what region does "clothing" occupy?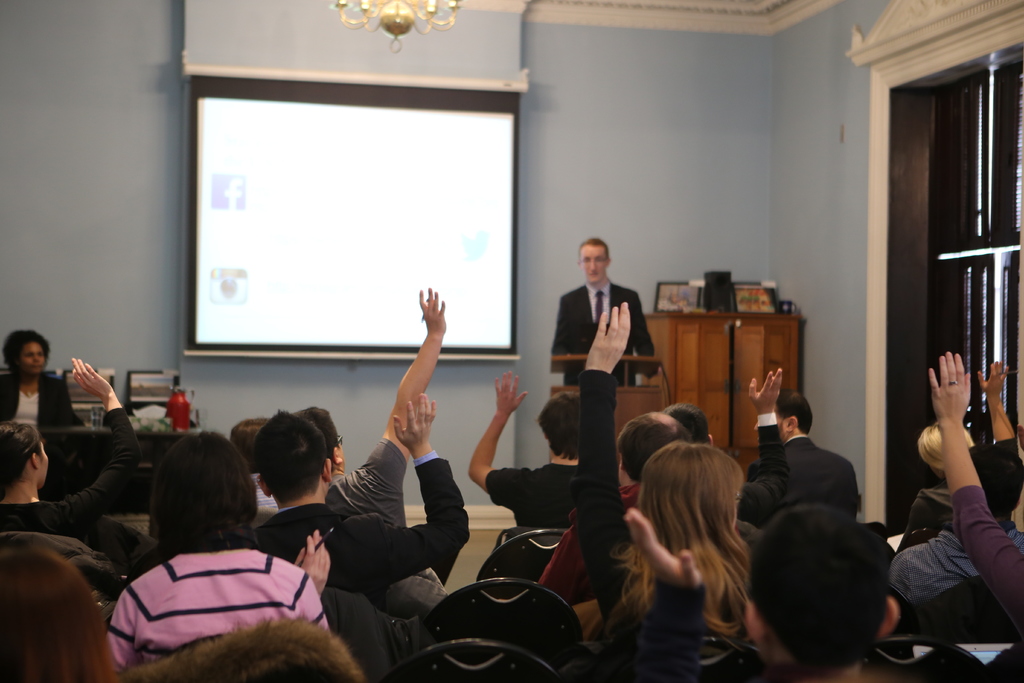
x1=259, y1=439, x2=470, y2=593.
